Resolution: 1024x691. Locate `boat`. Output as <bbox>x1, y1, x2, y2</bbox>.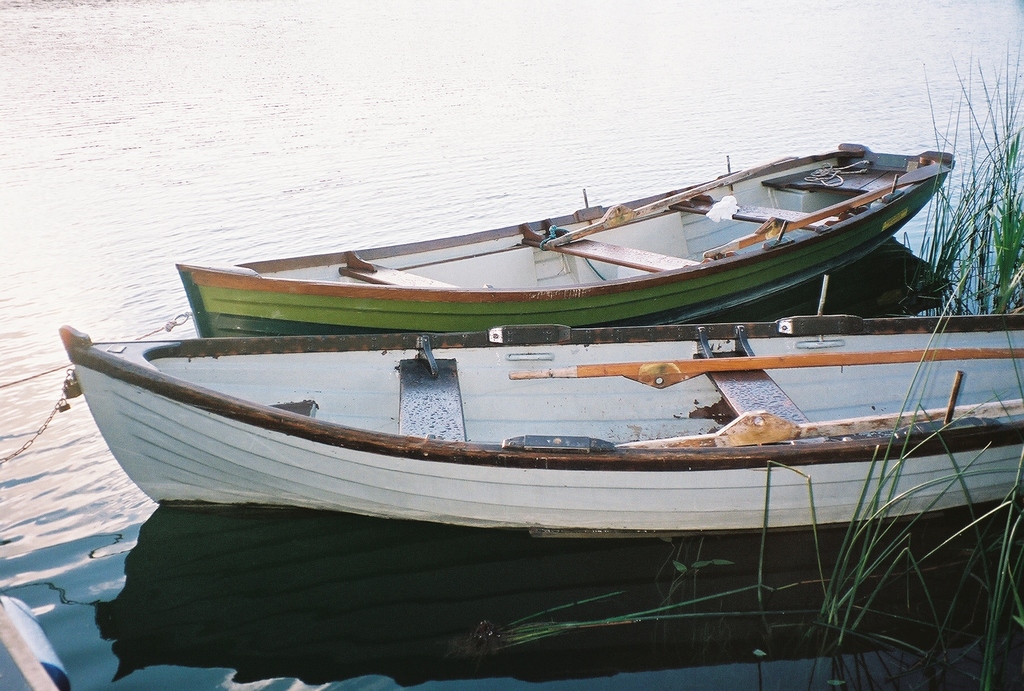
<bbox>24, 120, 1023, 580</bbox>.
